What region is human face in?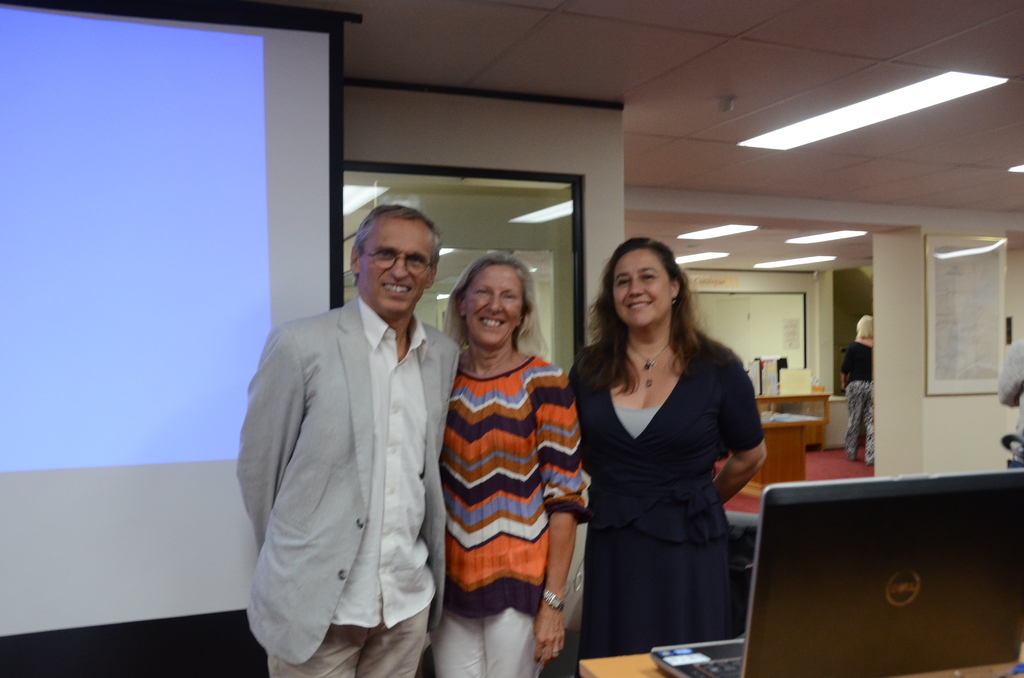
rect(467, 266, 527, 345).
